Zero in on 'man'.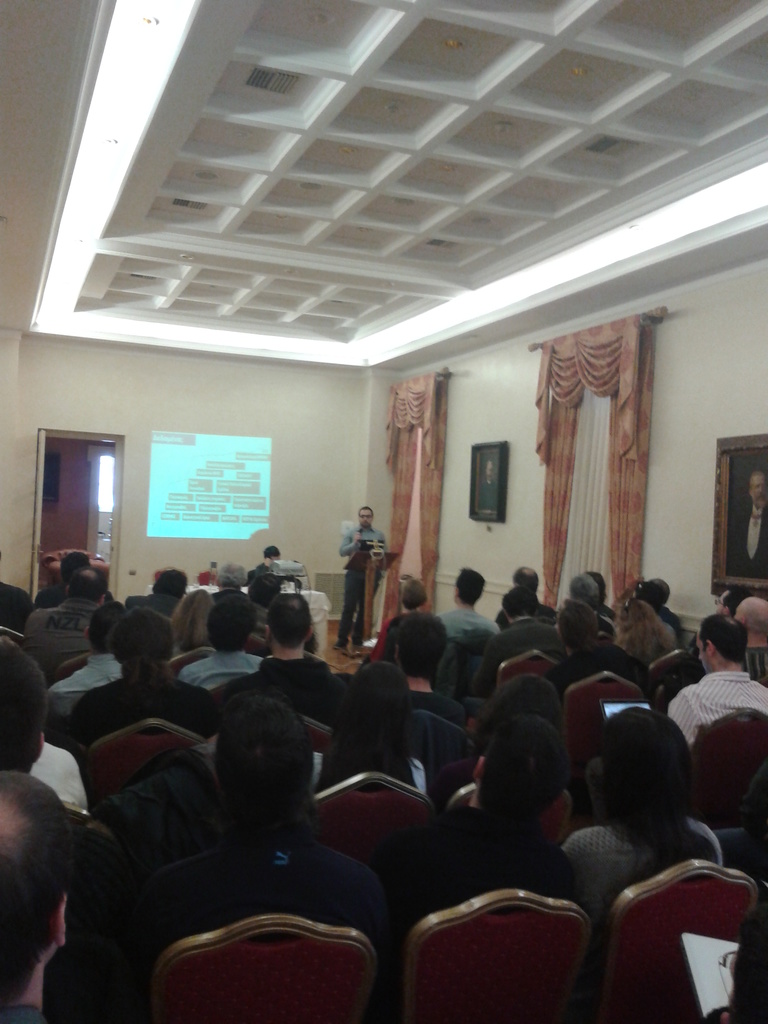
Zeroed in: BBox(727, 472, 765, 582).
